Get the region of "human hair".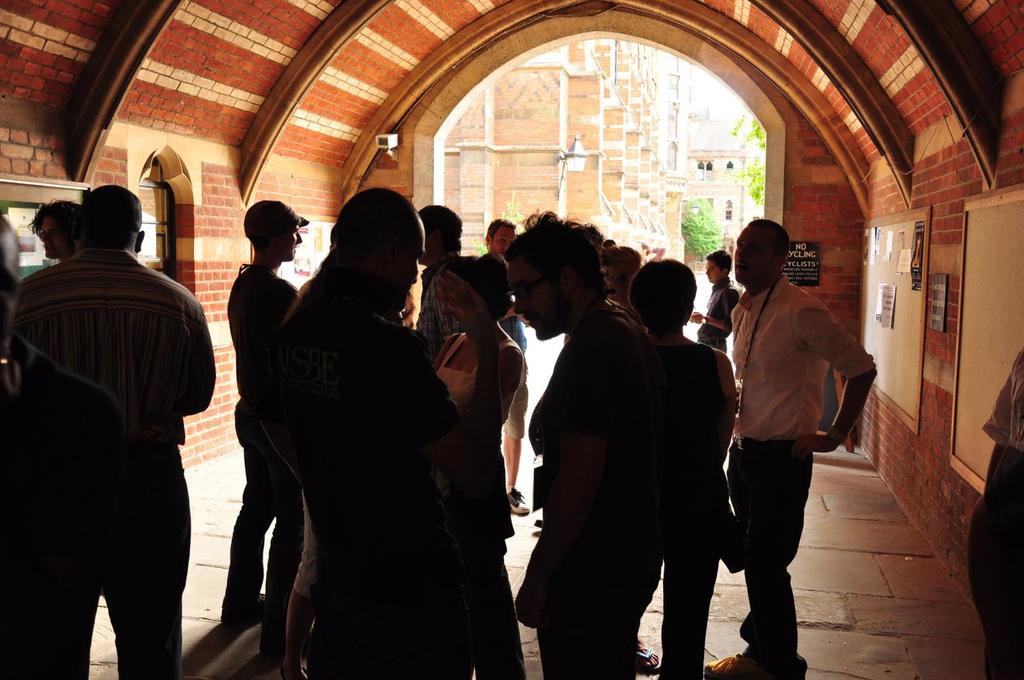
select_region(75, 183, 142, 252).
